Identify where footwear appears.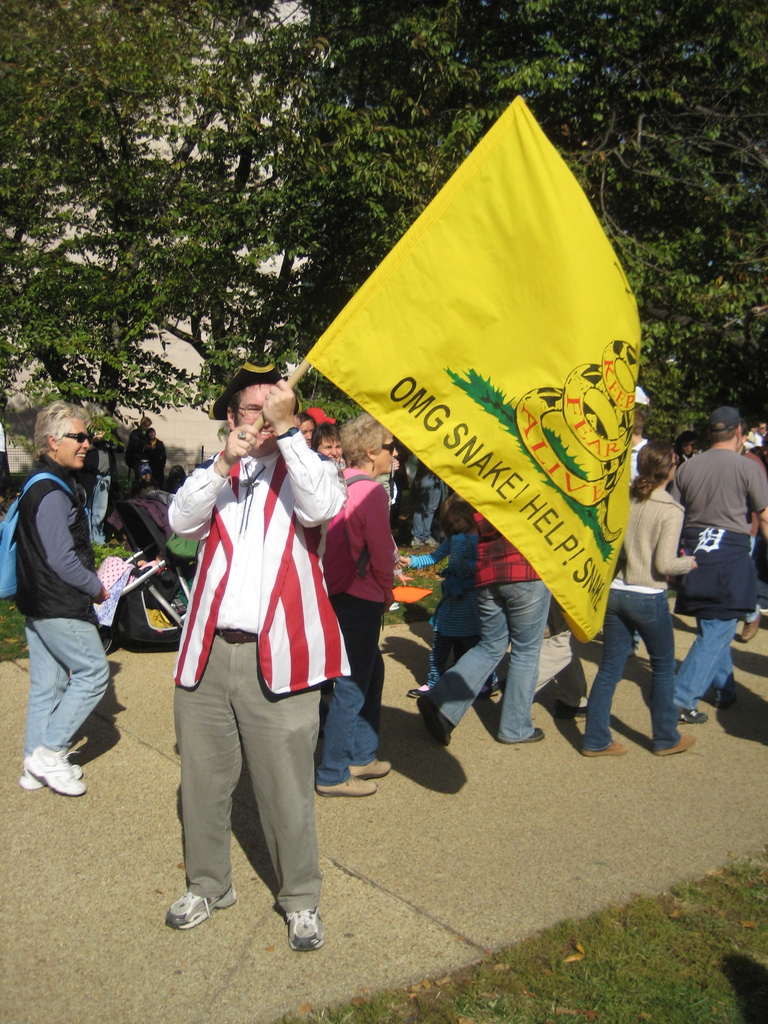
Appears at l=166, t=886, r=236, b=929.
